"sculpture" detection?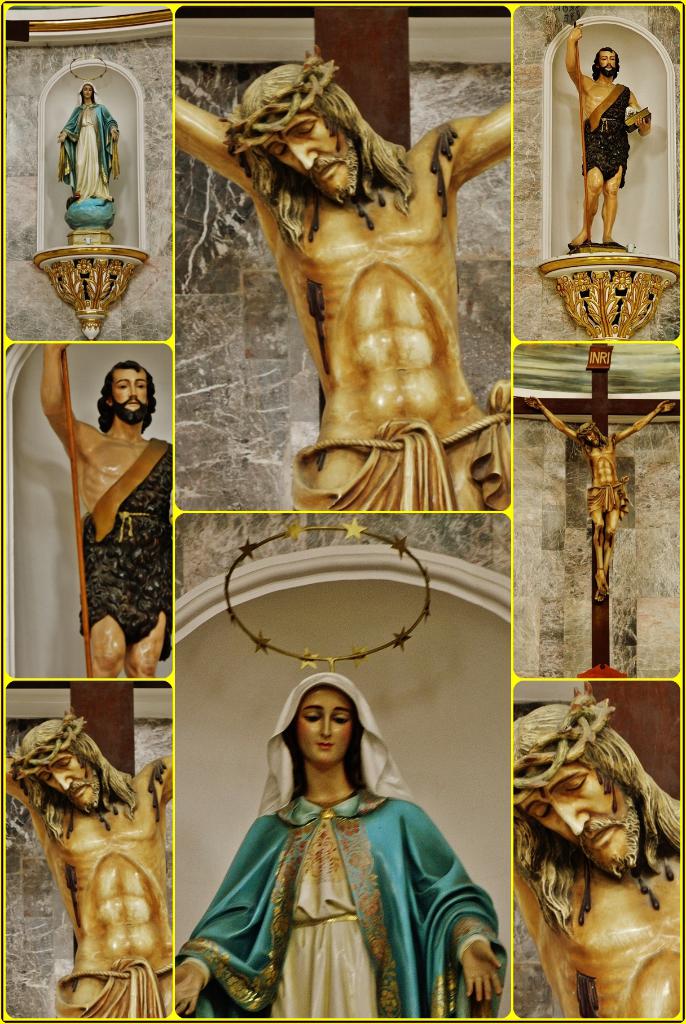
(22,333,163,673)
